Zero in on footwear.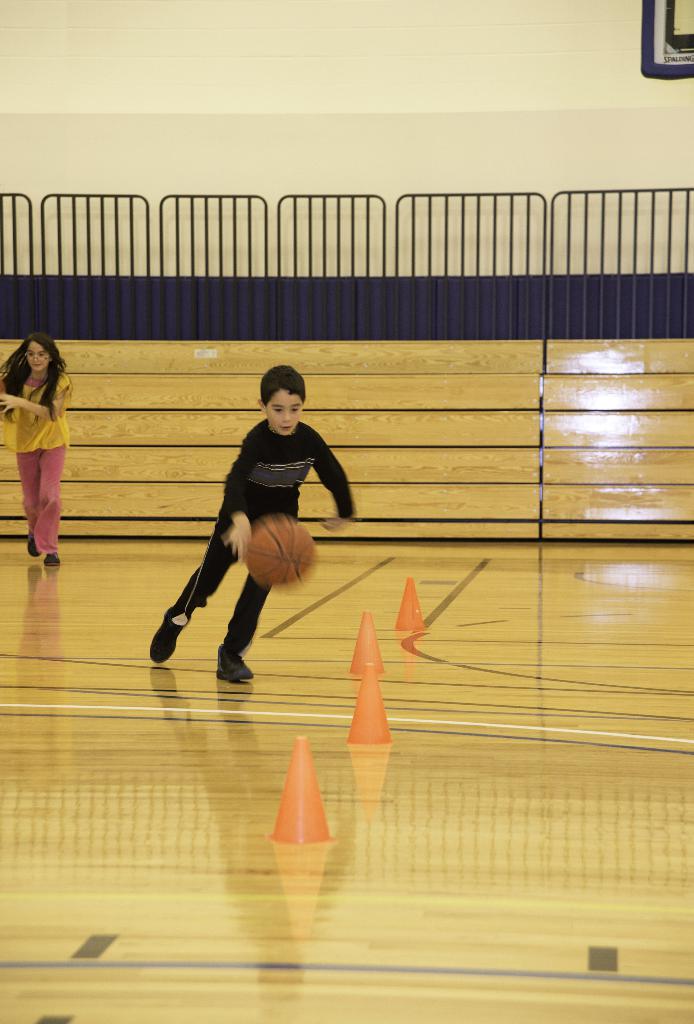
Zeroed in: (217, 646, 258, 684).
